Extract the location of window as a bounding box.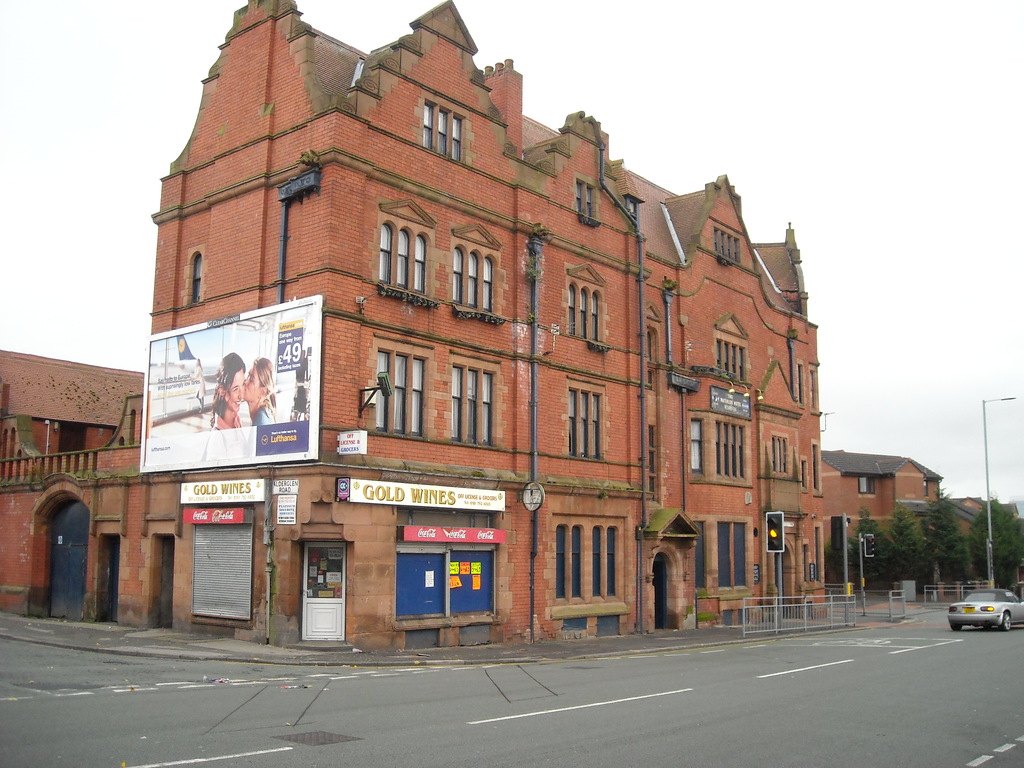
[564,274,602,346].
